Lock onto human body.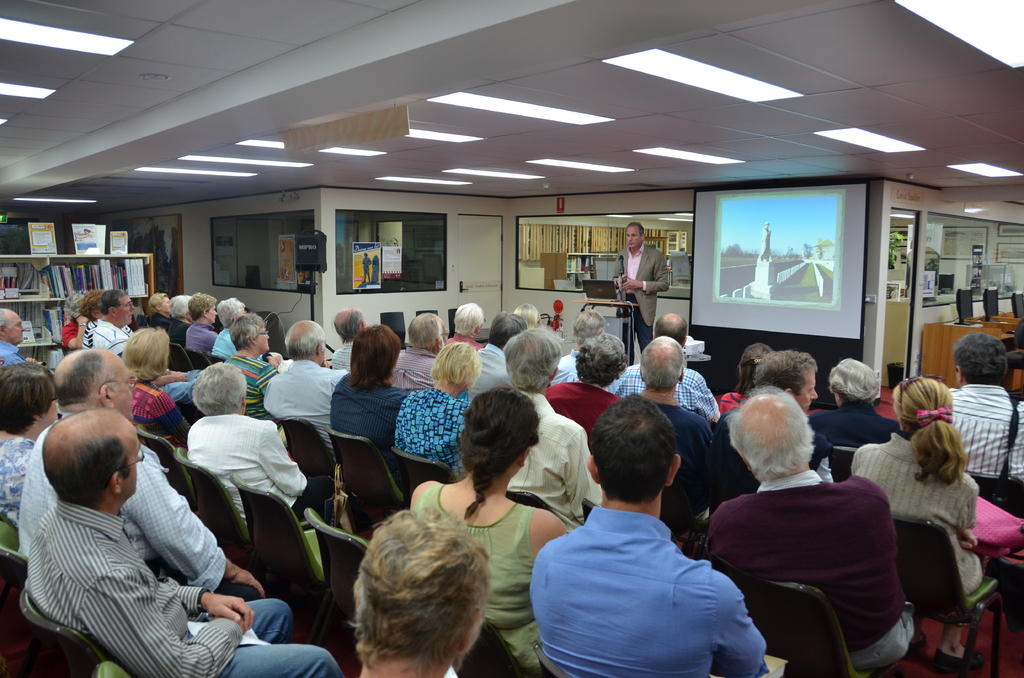
Locked: 206 324 238 364.
